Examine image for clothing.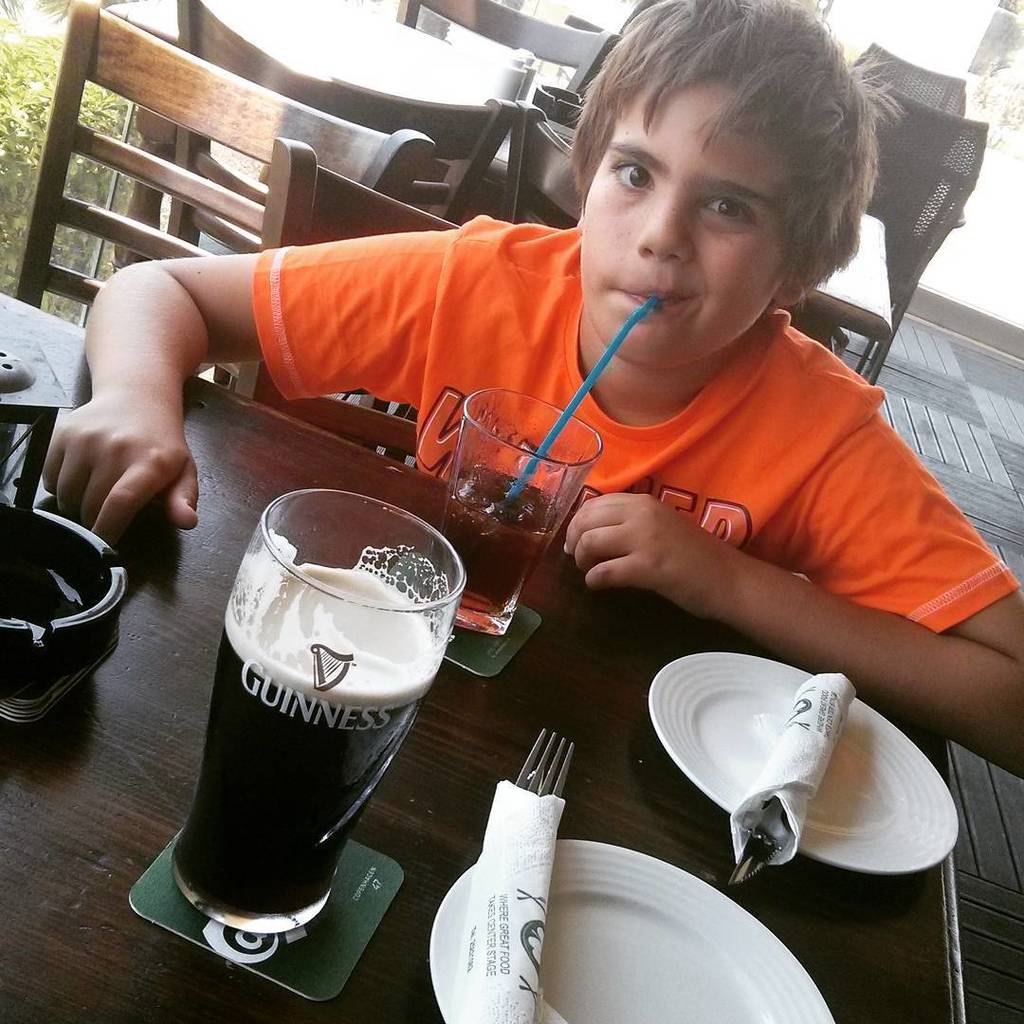
Examination result: bbox=[170, 143, 881, 664].
